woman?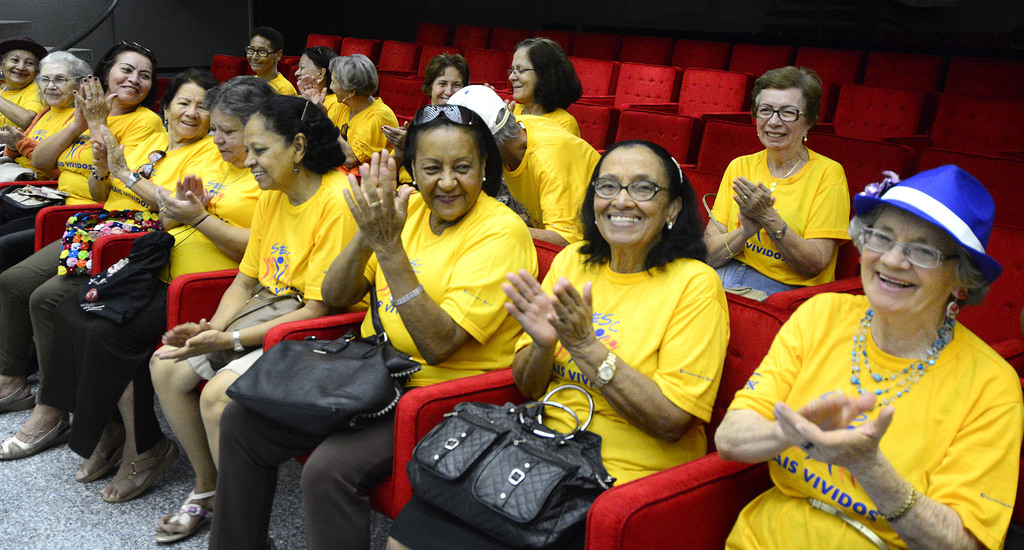
[left=305, top=48, right=404, bottom=156]
